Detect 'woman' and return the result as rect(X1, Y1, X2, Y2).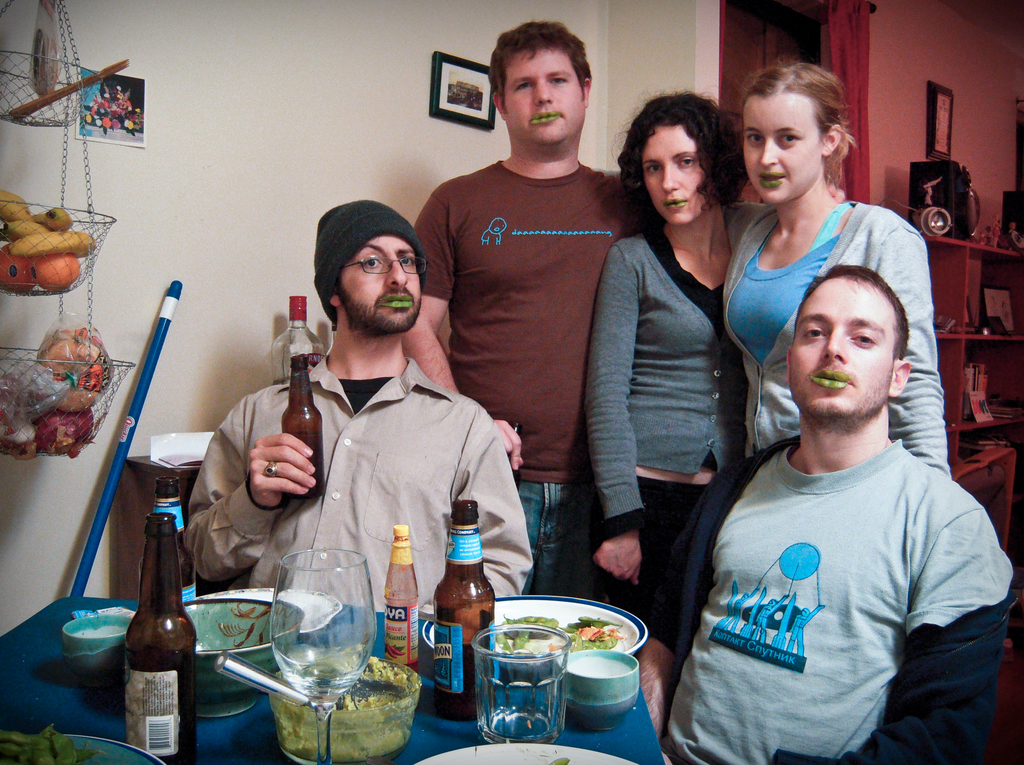
rect(583, 105, 770, 636).
